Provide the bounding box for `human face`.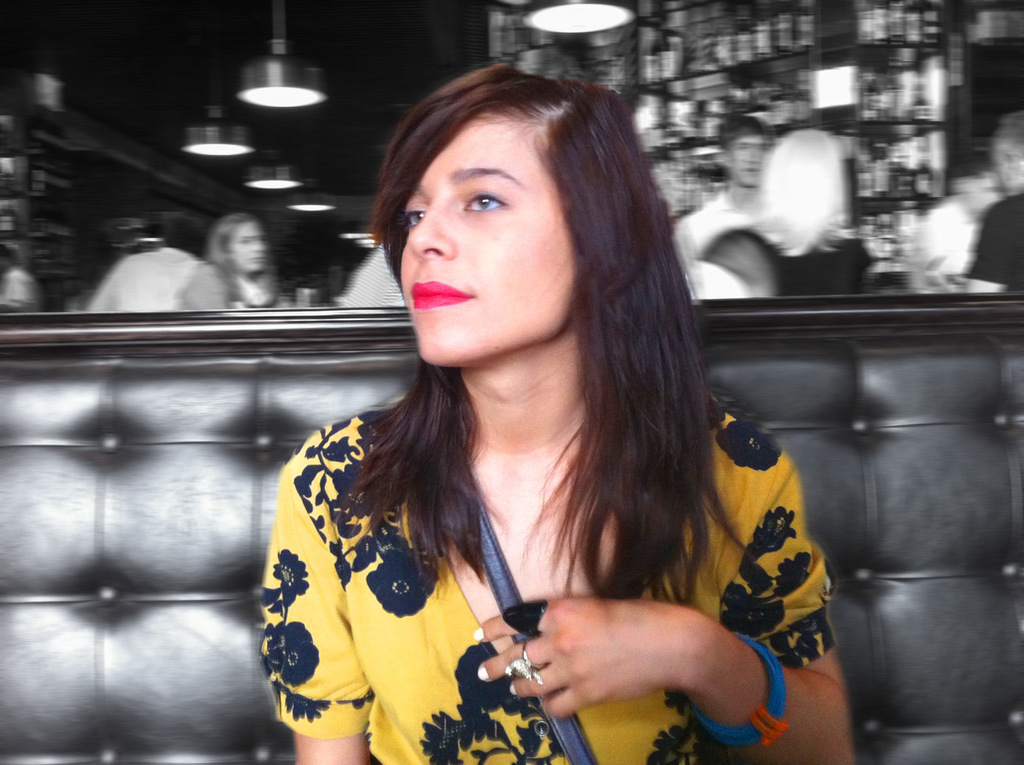
{"x1": 729, "y1": 135, "x2": 770, "y2": 190}.
